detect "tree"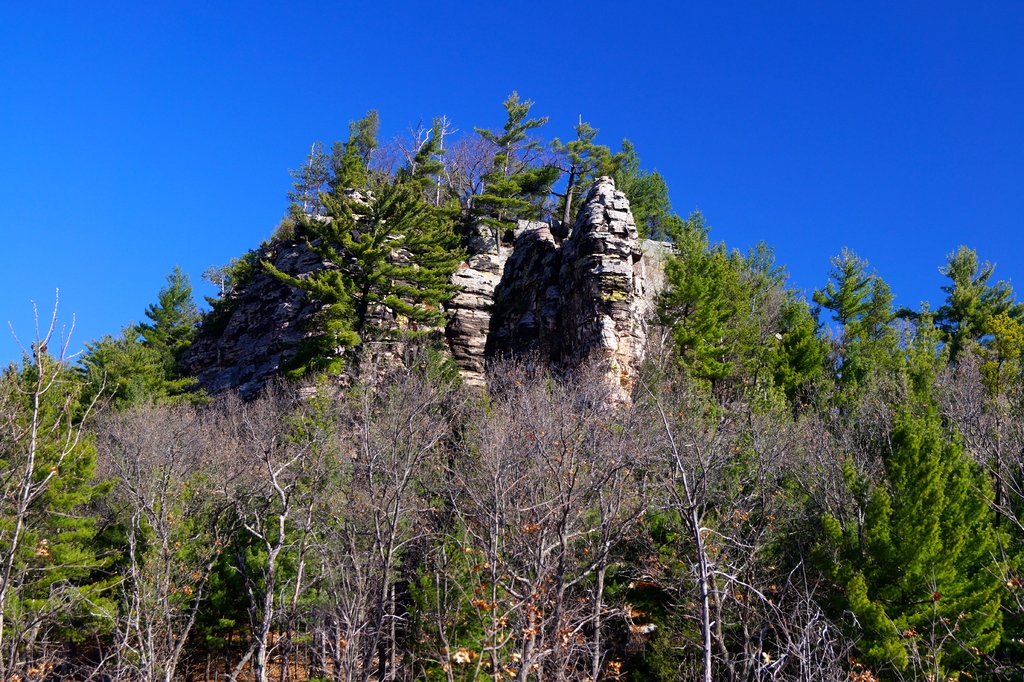
x1=217 y1=115 x2=377 y2=384
